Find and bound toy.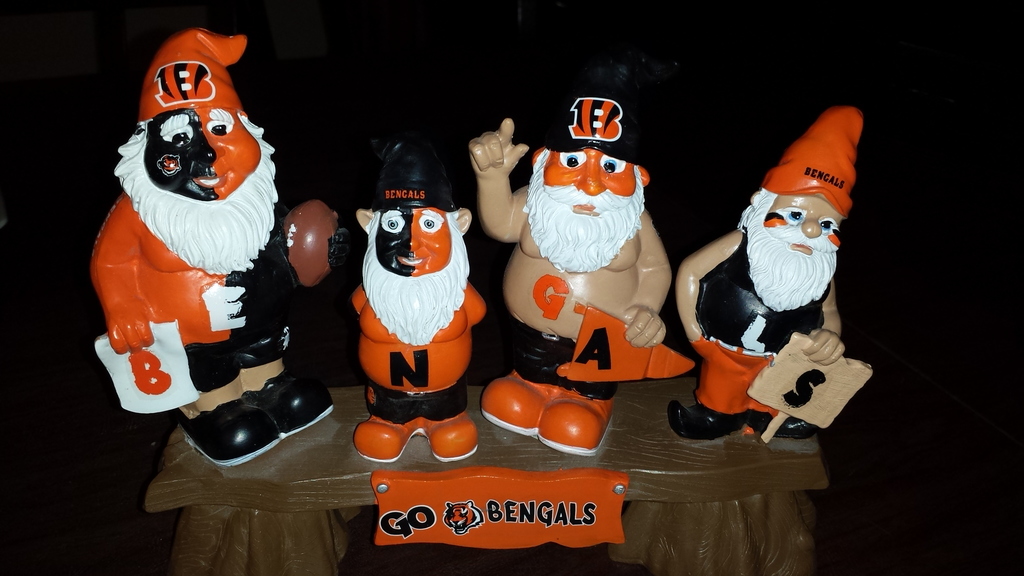
Bound: {"left": 89, "top": 35, "right": 330, "bottom": 473}.
